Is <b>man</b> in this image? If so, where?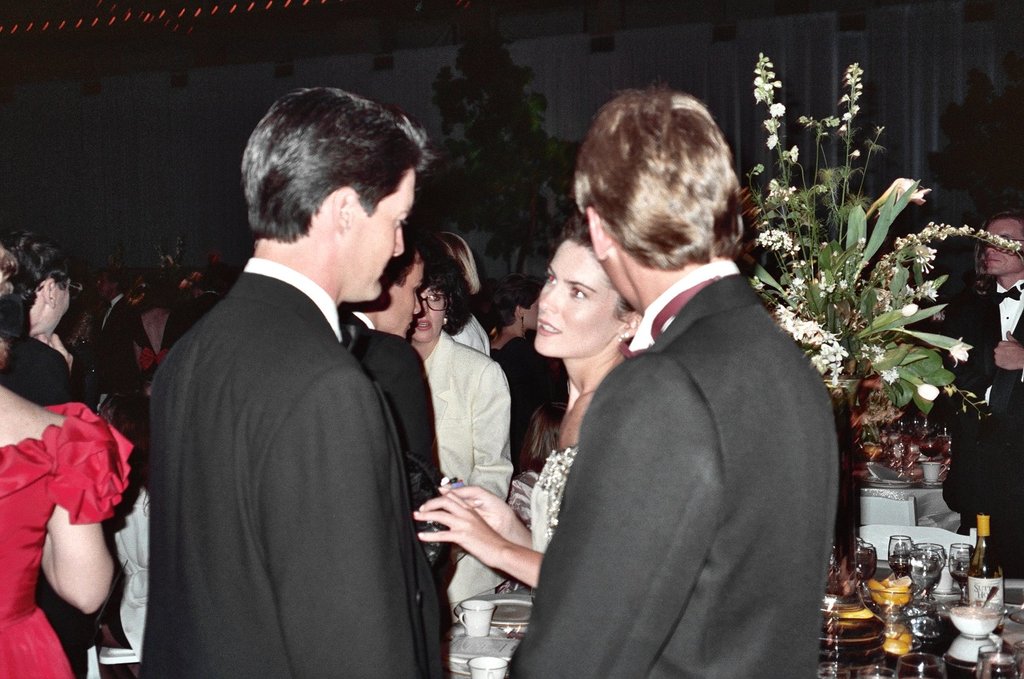
Yes, at box(71, 260, 136, 364).
